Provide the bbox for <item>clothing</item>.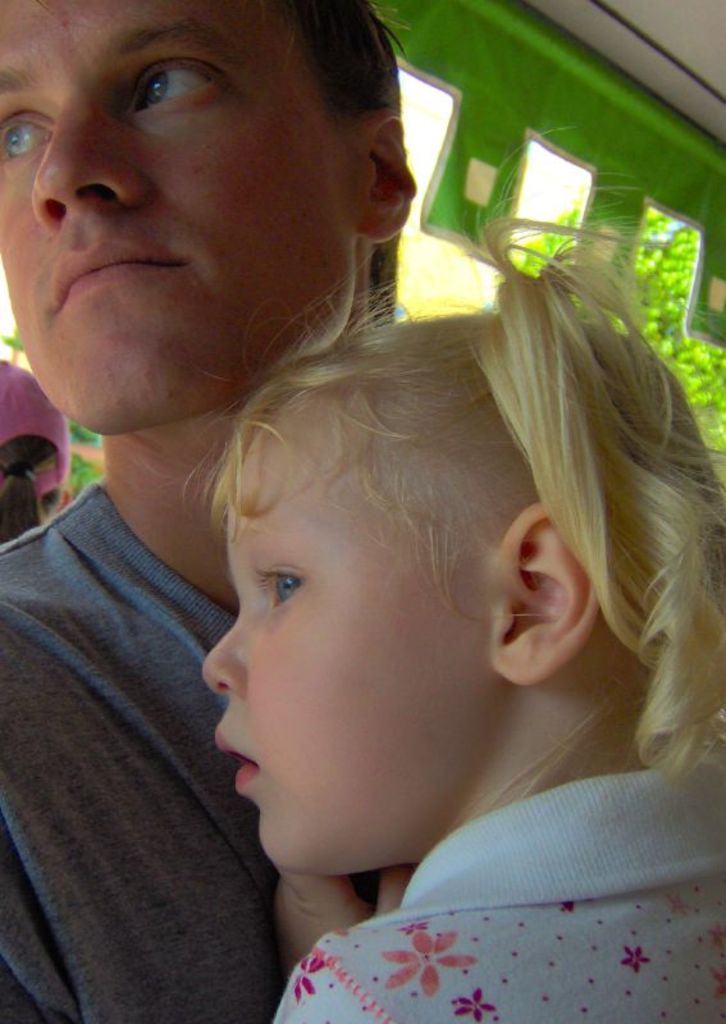
x1=251, y1=750, x2=725, y2=1023.
